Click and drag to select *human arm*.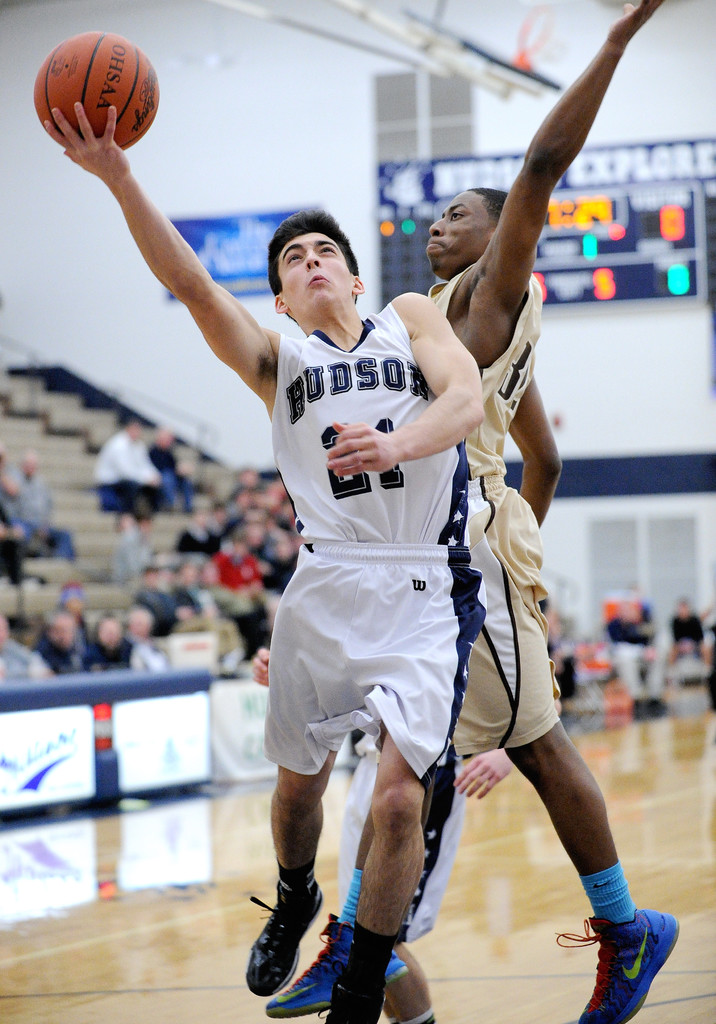
Selection: x1=62 y1=102 x2=297 y2=454.
